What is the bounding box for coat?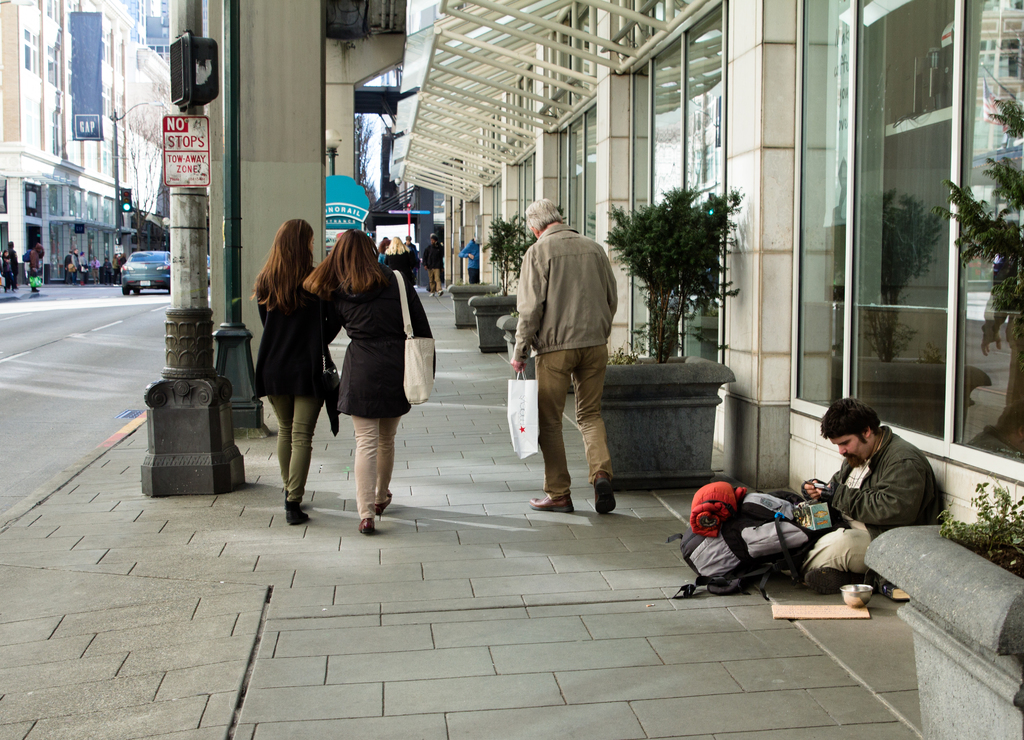
Rect(514, 222, 632, 353).
